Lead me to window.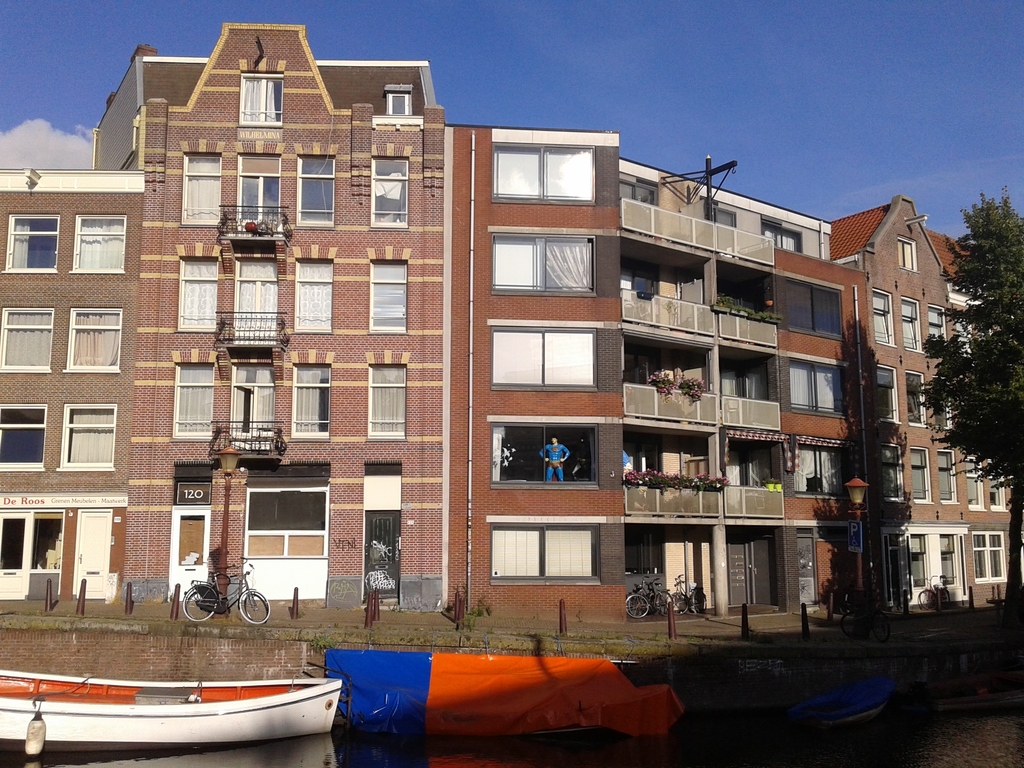
Lead to l=173, t=243, r=223, b=335.
